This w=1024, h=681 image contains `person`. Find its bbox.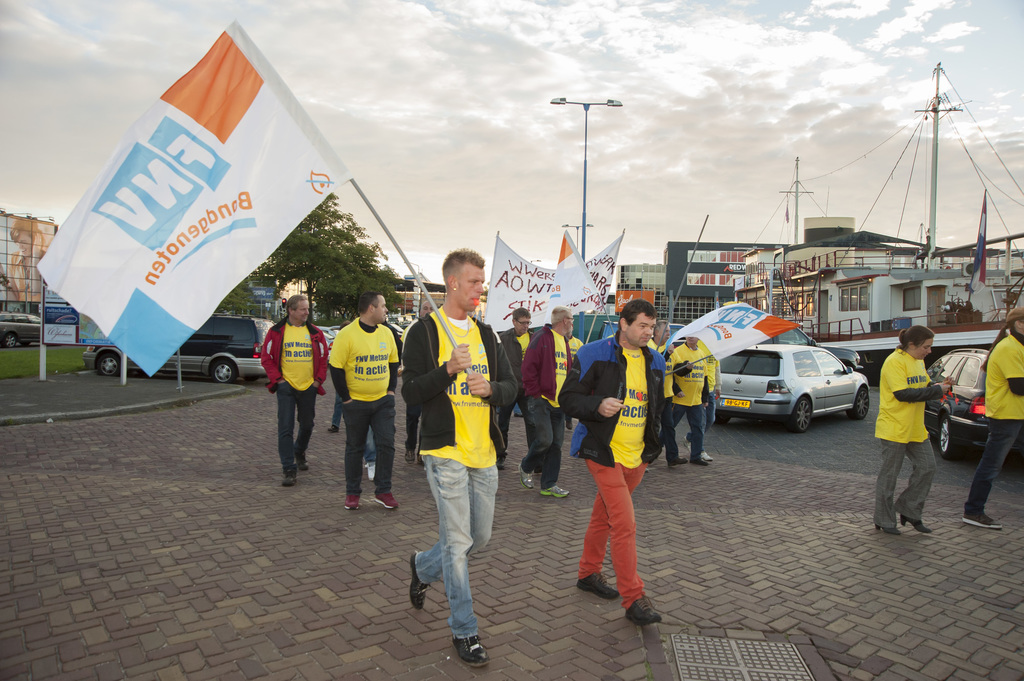
{"x1": 870, "y1": 322, "x2": 954, "y2": 536}.
